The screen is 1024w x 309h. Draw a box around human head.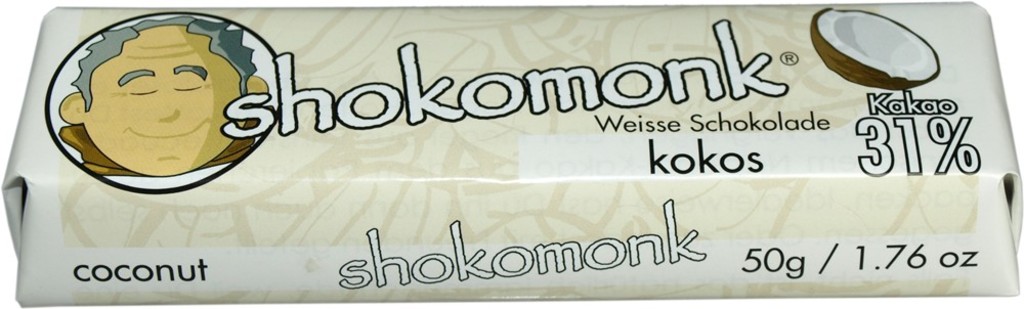
detection(29, 0, 278, 211).
